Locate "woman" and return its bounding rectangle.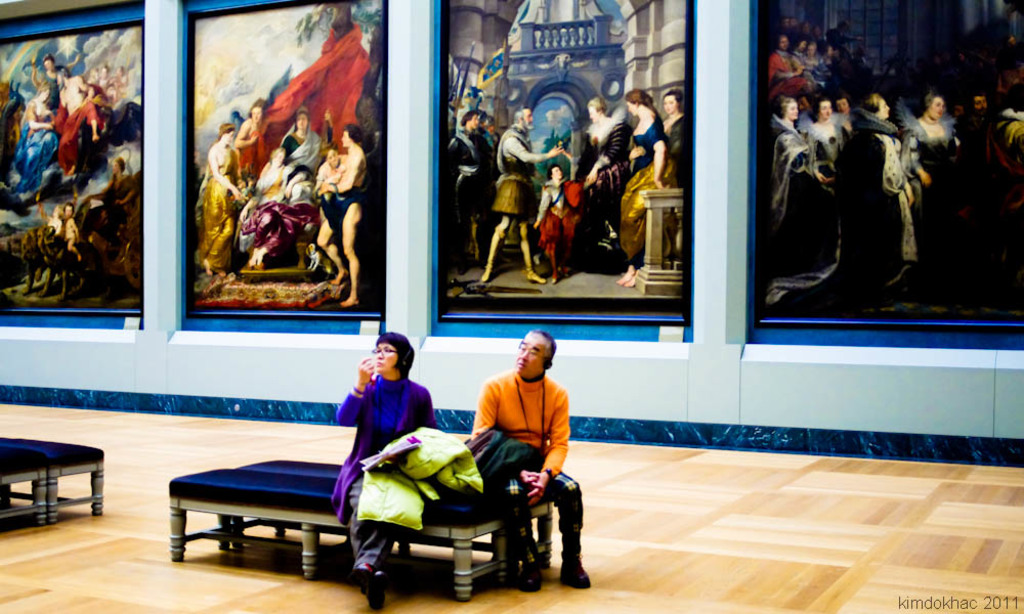
[x1=313, y1=144, x2=343, y2=223].
